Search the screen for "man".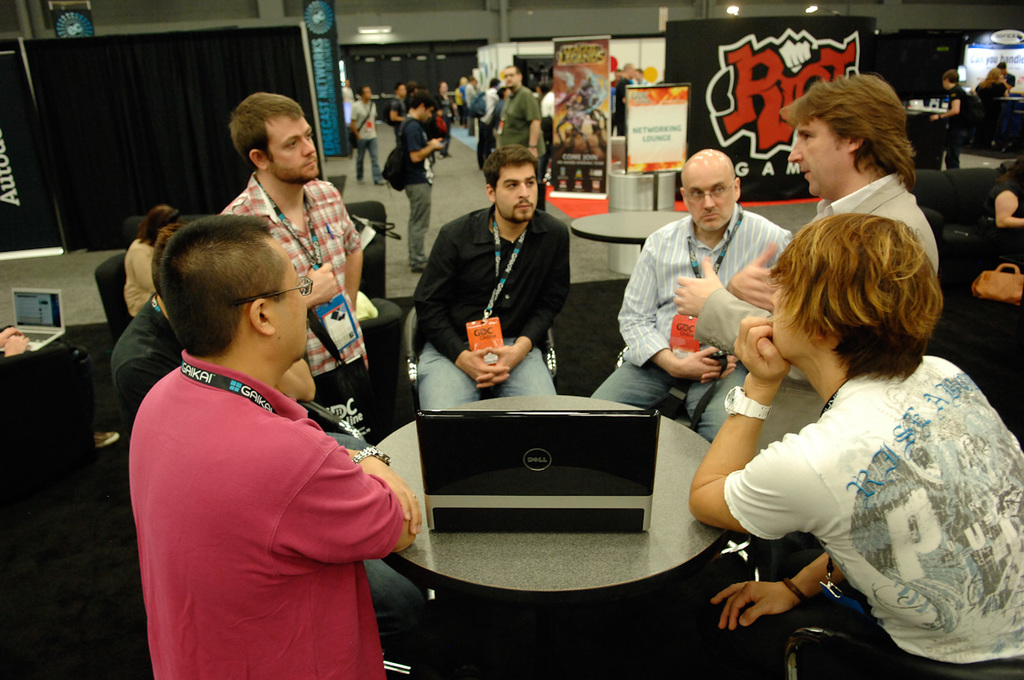
Found at (412, 143, 573, 415).
